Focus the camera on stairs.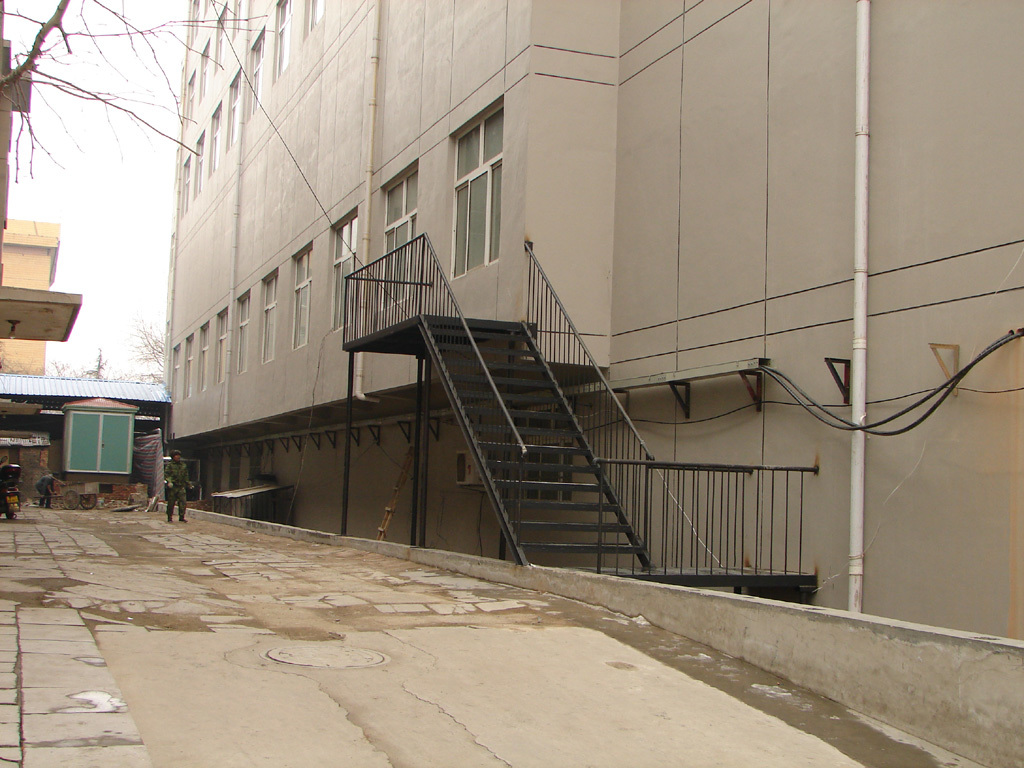
Focus region: (x1=423, y1=326, x2=629, y2=563).
